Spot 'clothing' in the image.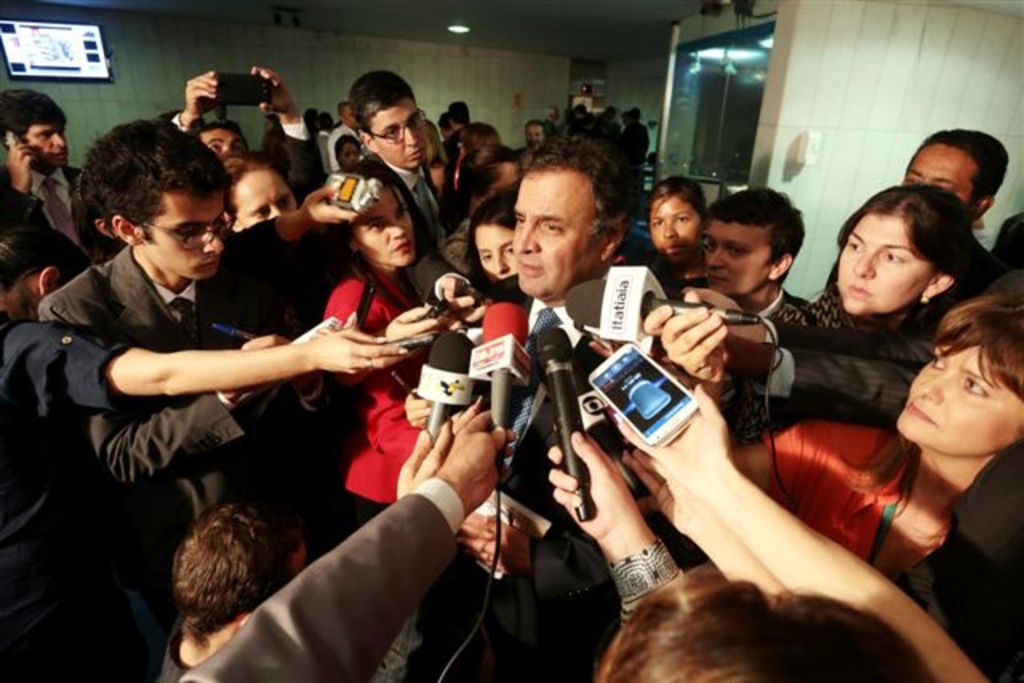
'clothing' found at bbox(35, 248, 286, 555).
